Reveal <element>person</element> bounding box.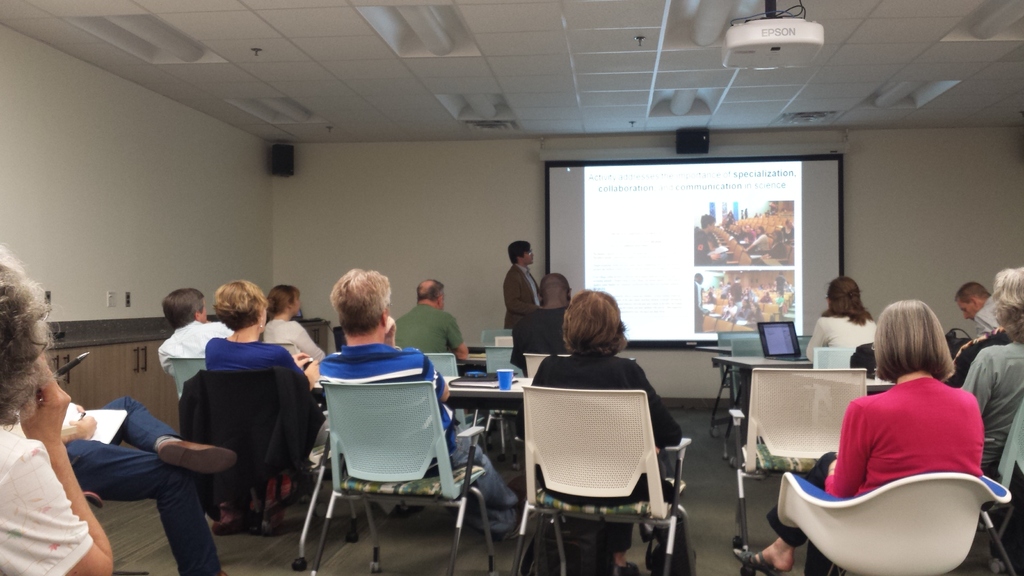
Revealed: (x1=316, y1=264, x2=520, y2=540).
